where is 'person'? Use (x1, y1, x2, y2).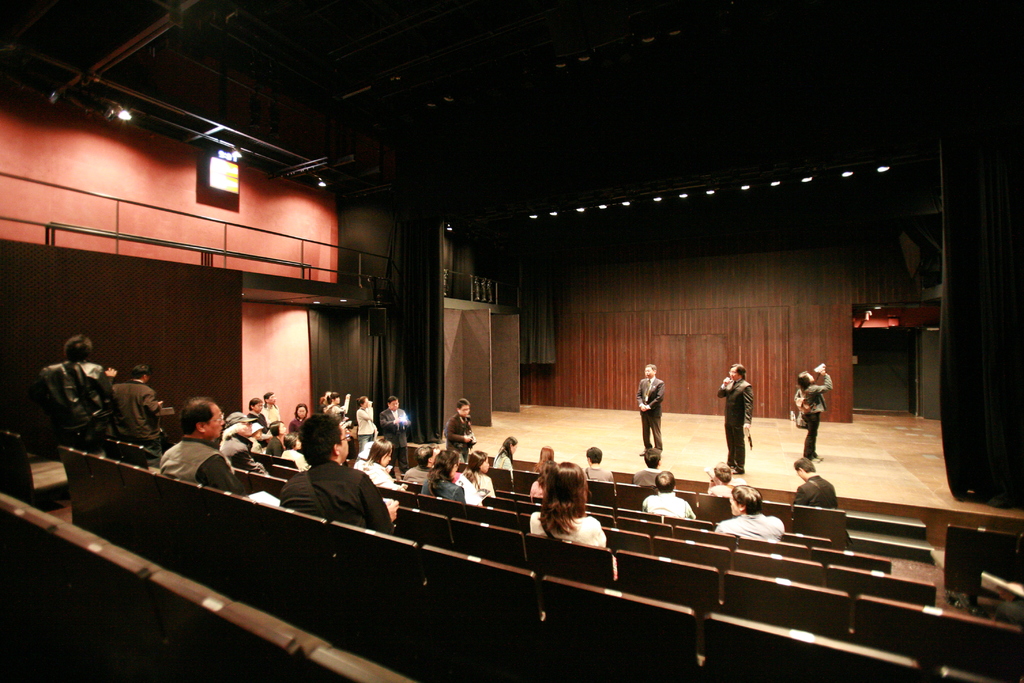
(156, 397, 248, 491).
